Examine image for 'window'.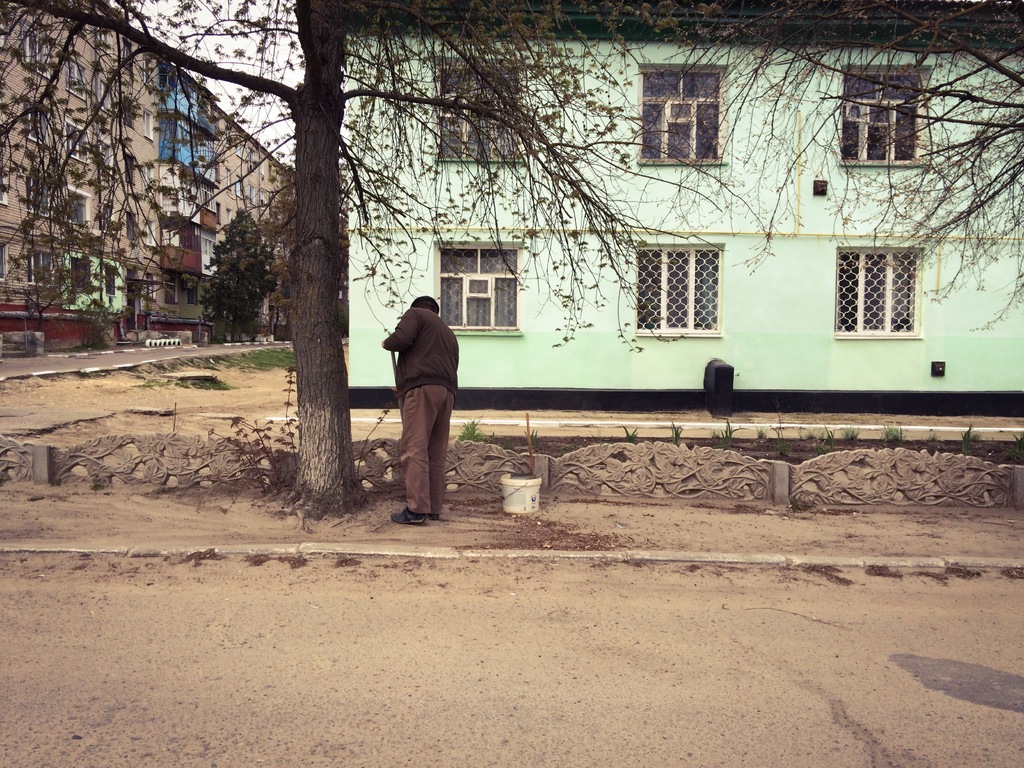
Examination result: select_region(0, 245, 6, 282).
